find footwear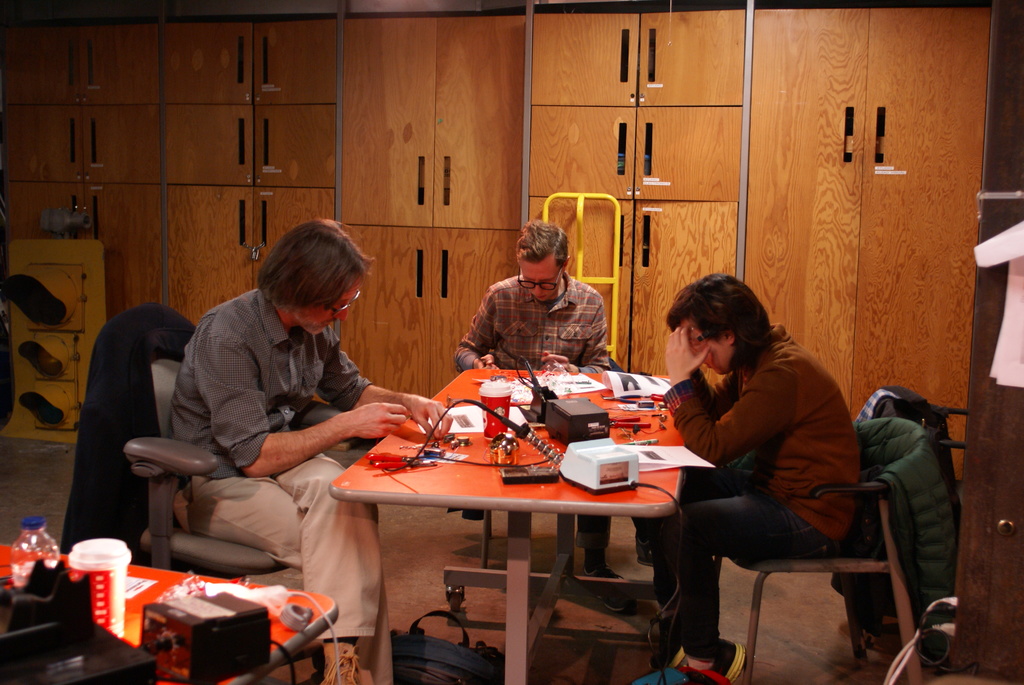
bbox=(648, 637, 685, 672)
